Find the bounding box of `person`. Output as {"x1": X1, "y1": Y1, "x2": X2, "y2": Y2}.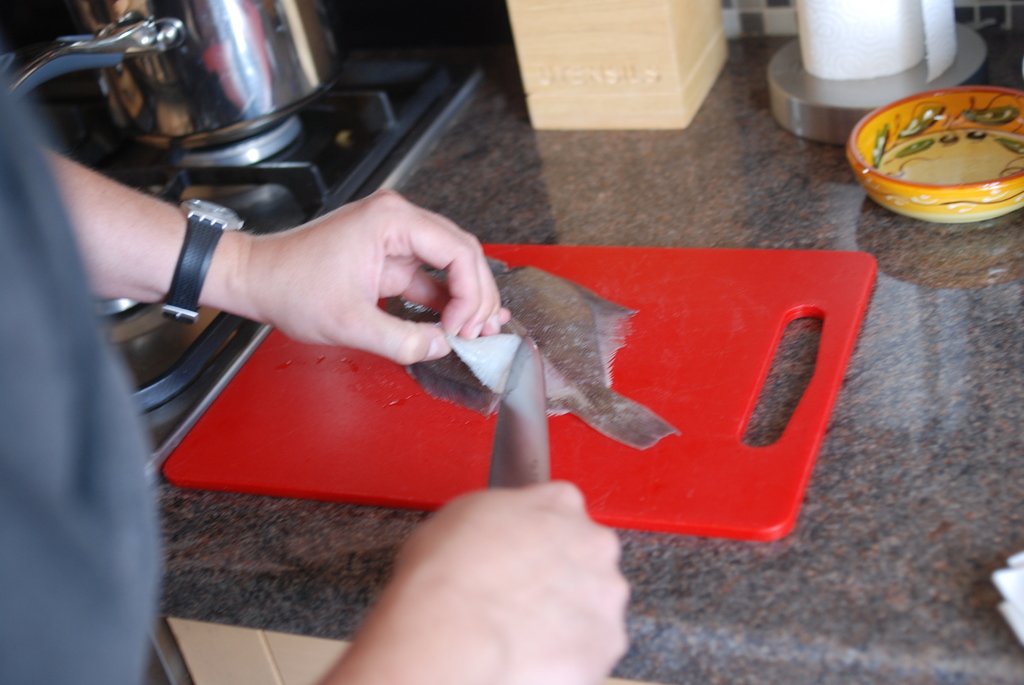
{"x1": 0, "y1": 79, "x2": 626, "y2": 684}.
